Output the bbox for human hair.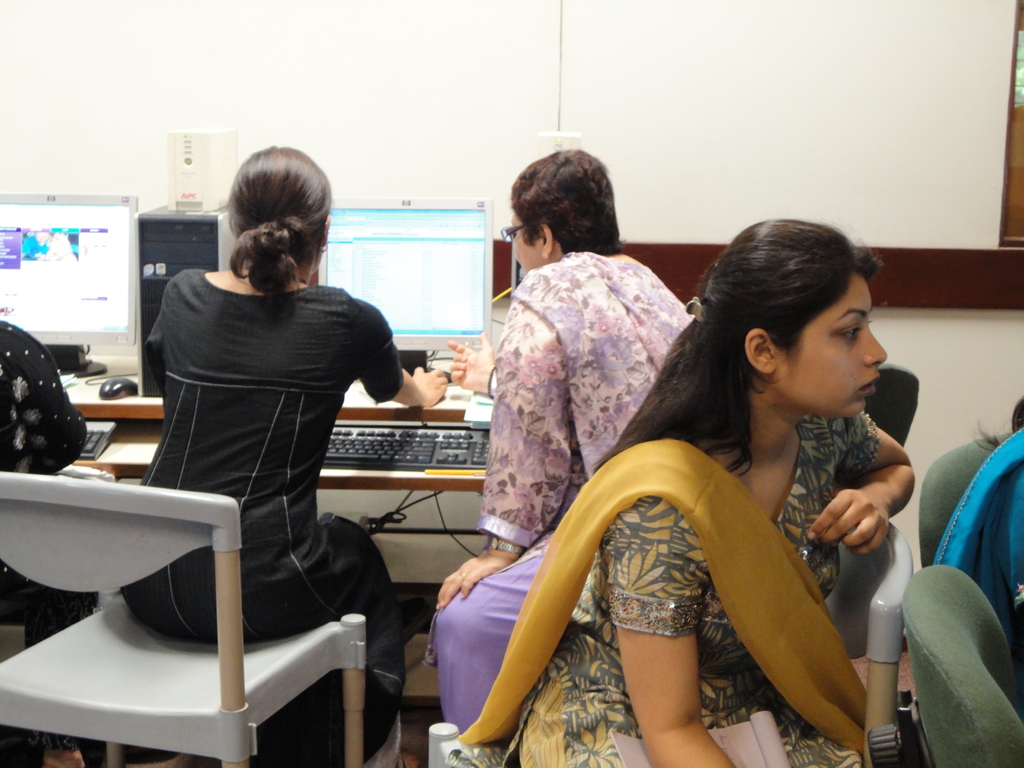
973:392:1023:452.
